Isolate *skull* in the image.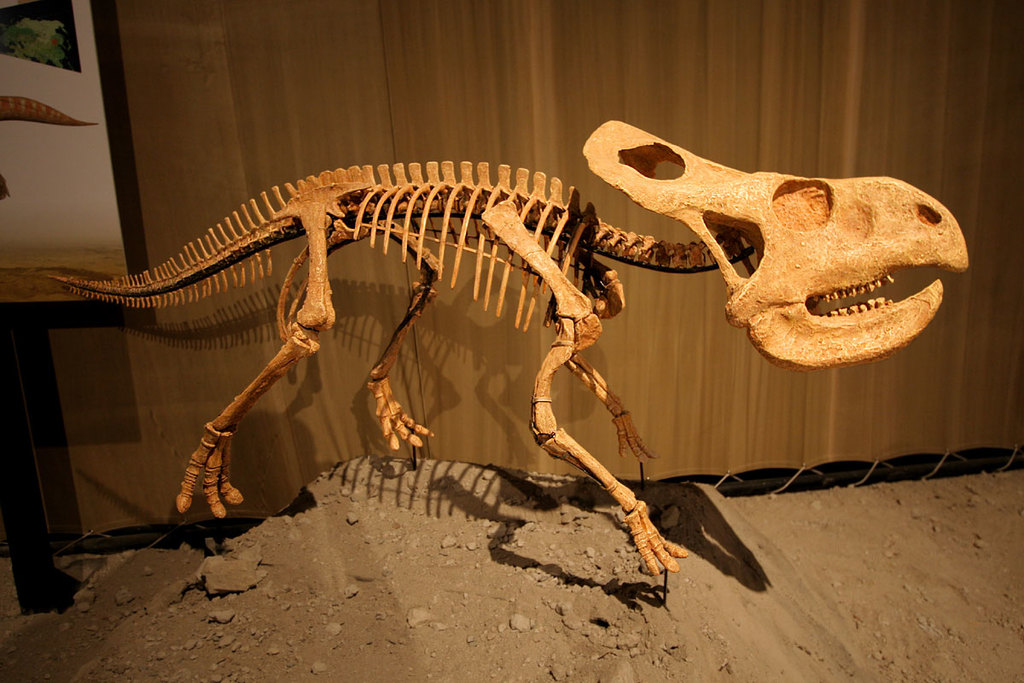
Isolated region: 607/150/967/362.
